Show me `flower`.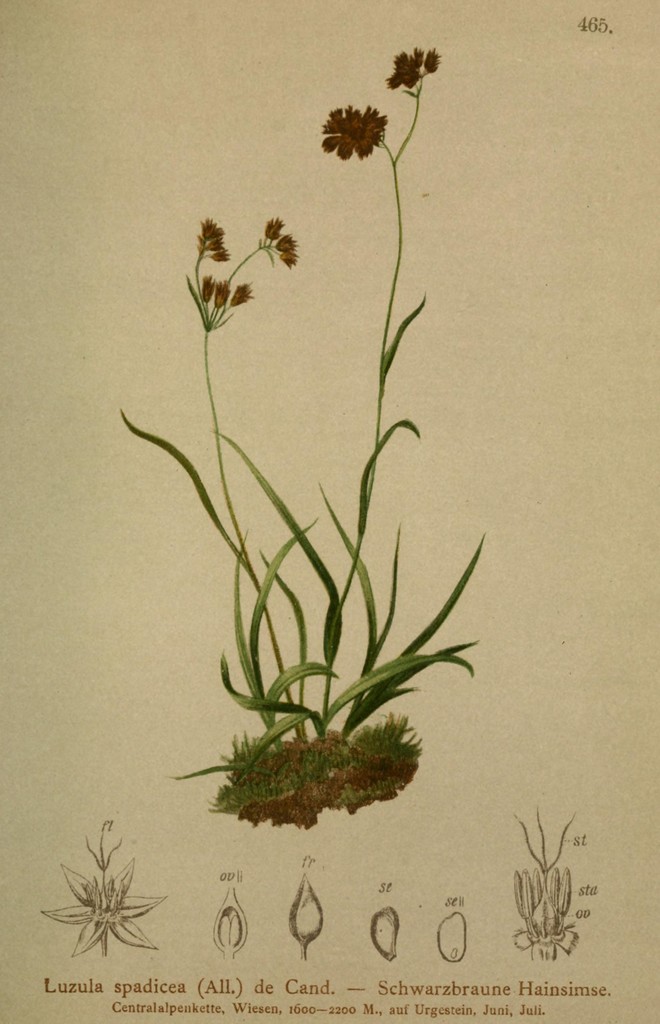
`flower` is here: Rect(383, 42, 441, 92).
